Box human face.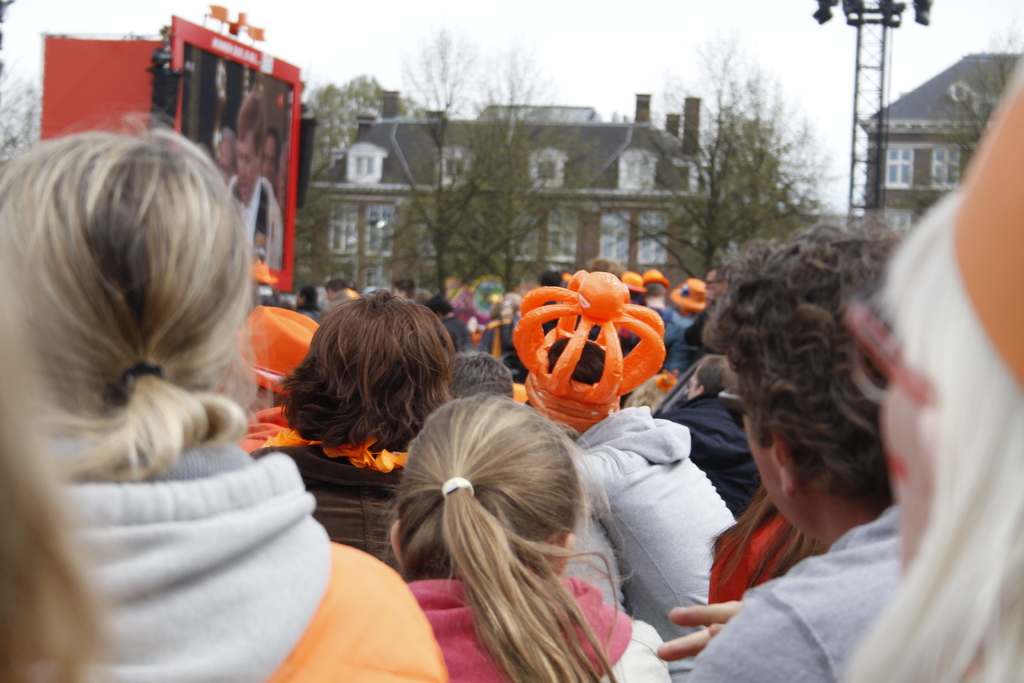
263 136 284 179.
